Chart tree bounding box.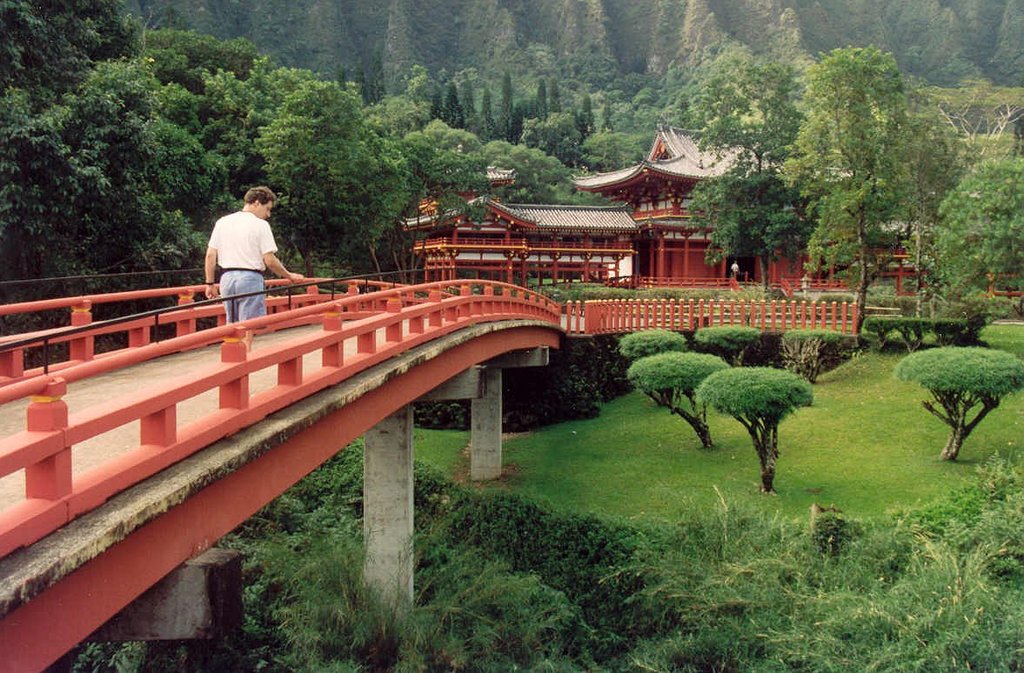
Charted: 3/0/106/303.
